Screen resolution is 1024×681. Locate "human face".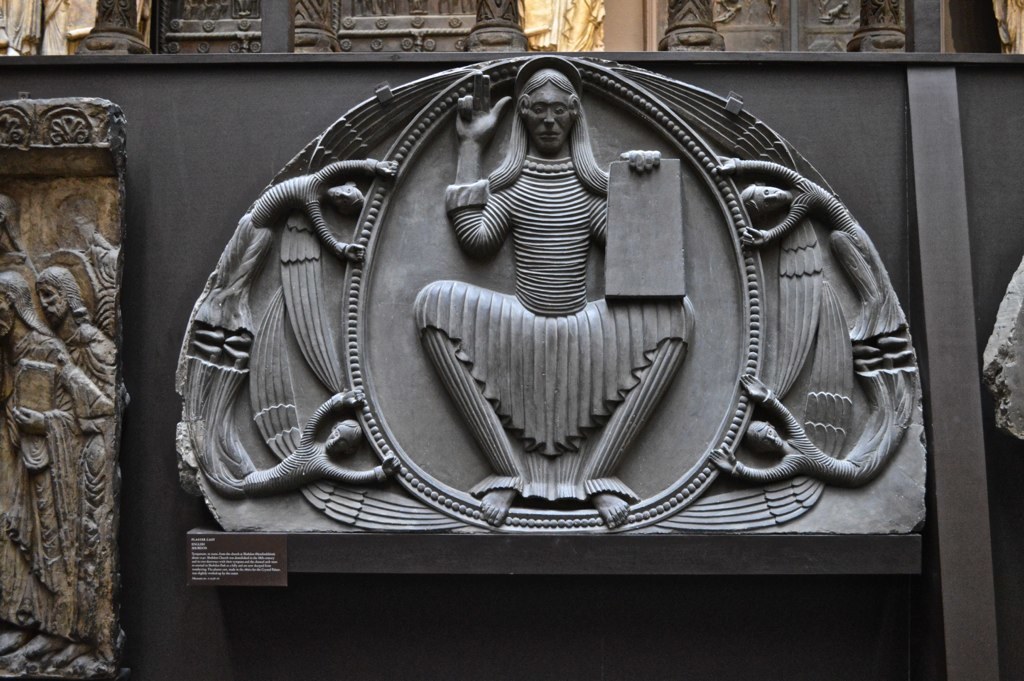
(756,425,785,450).
